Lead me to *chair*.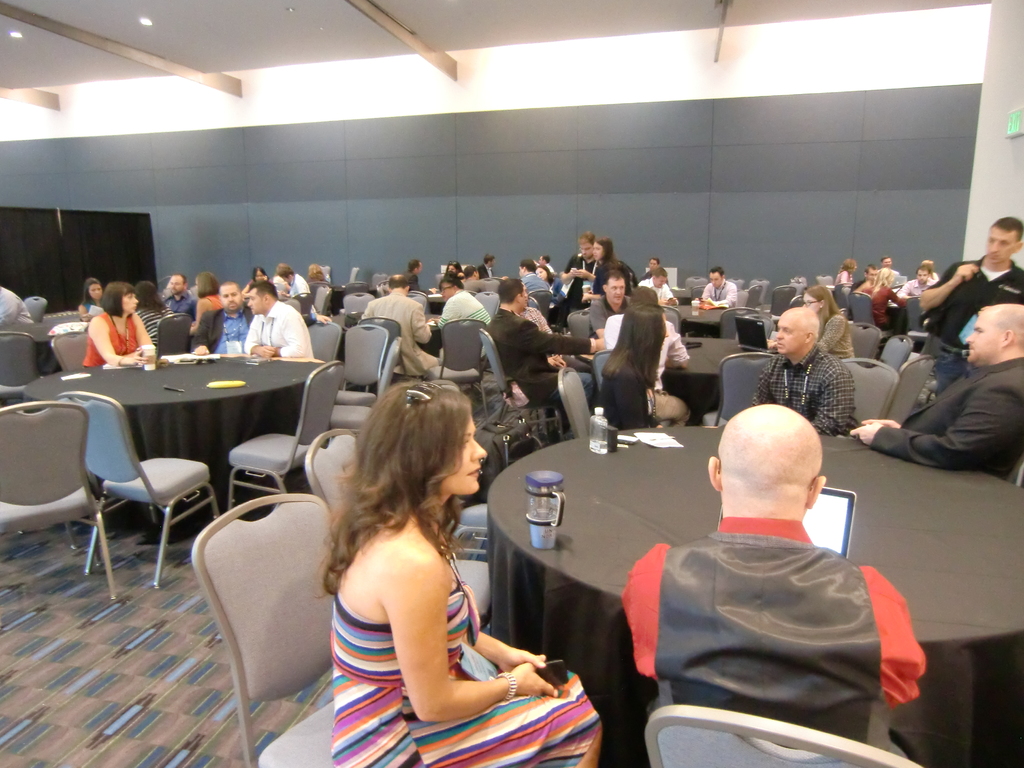
Lead to 301 431 496 638.
